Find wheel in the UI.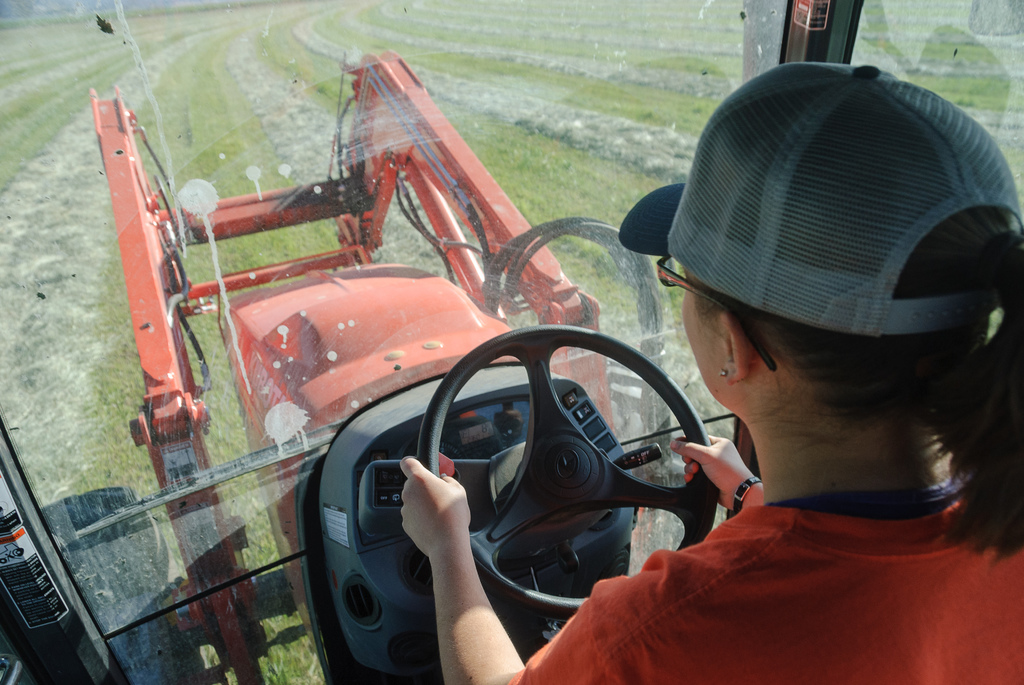
UI element at region(408, 323, 734, 626).
